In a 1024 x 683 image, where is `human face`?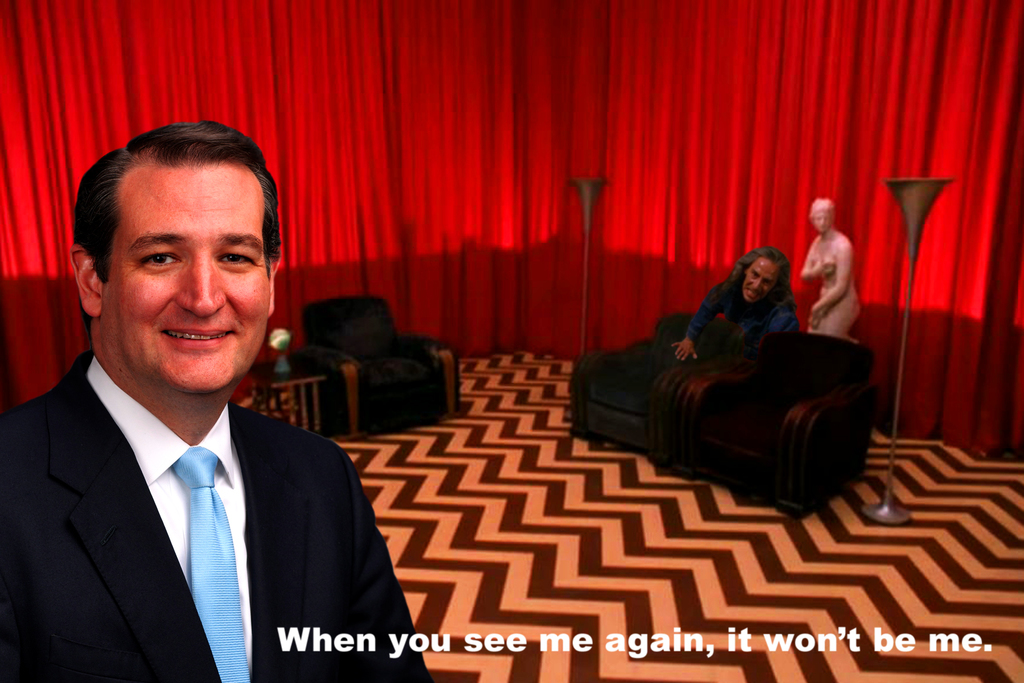
box(745, 257, 779, 303).
